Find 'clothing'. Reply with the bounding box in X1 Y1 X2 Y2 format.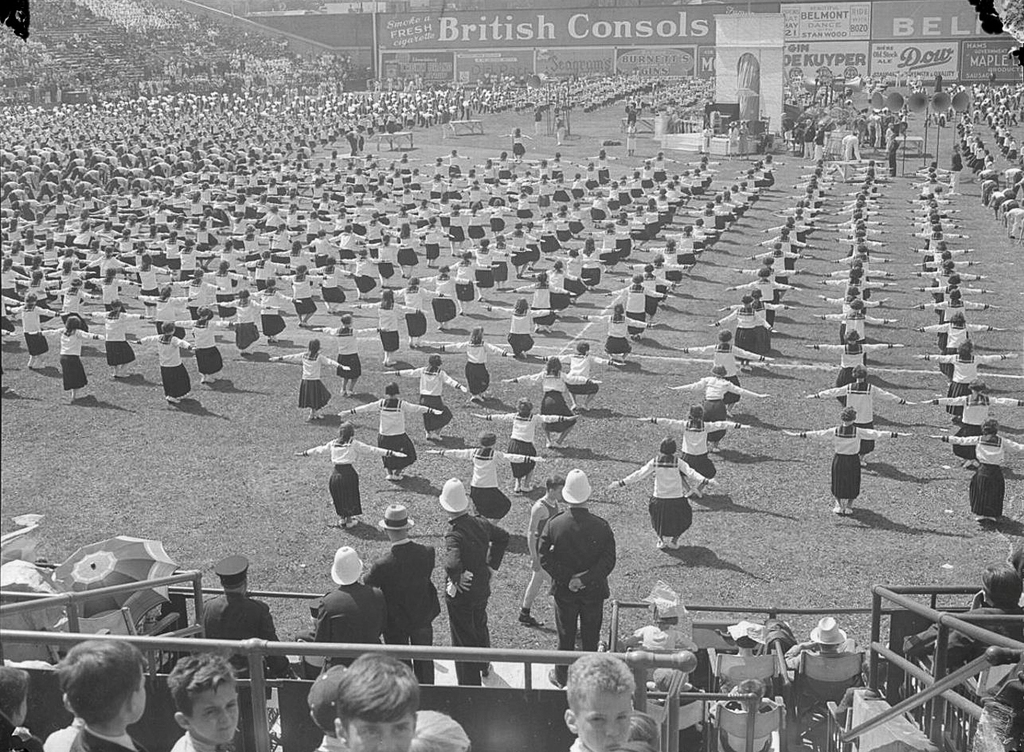
451 257 491 304.
